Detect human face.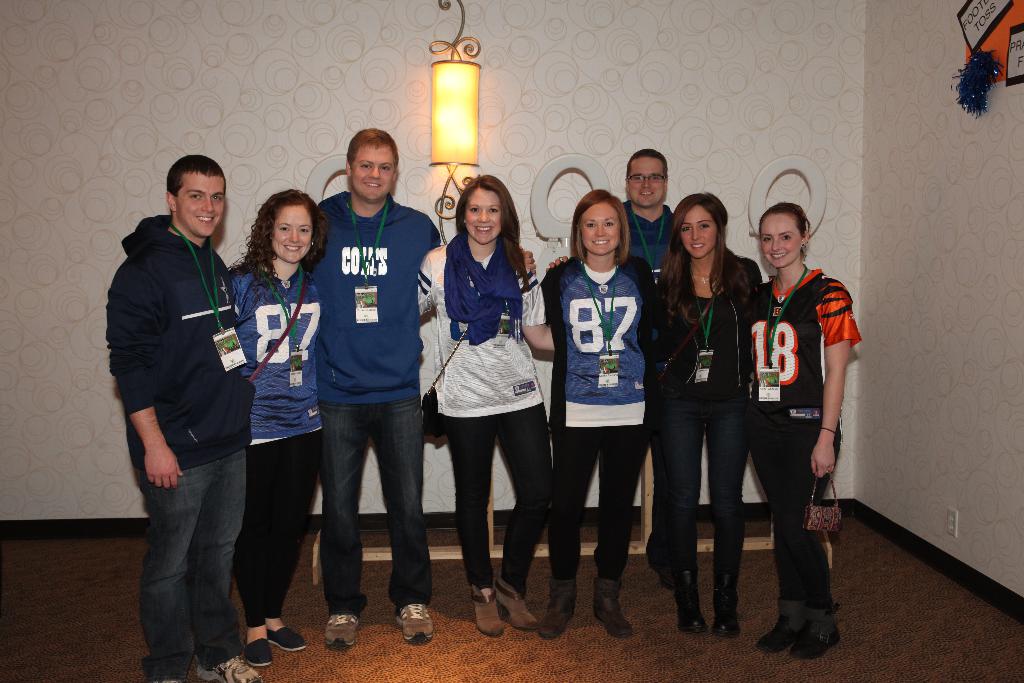
Detected at l=465, t=187, r=502, b=243.
